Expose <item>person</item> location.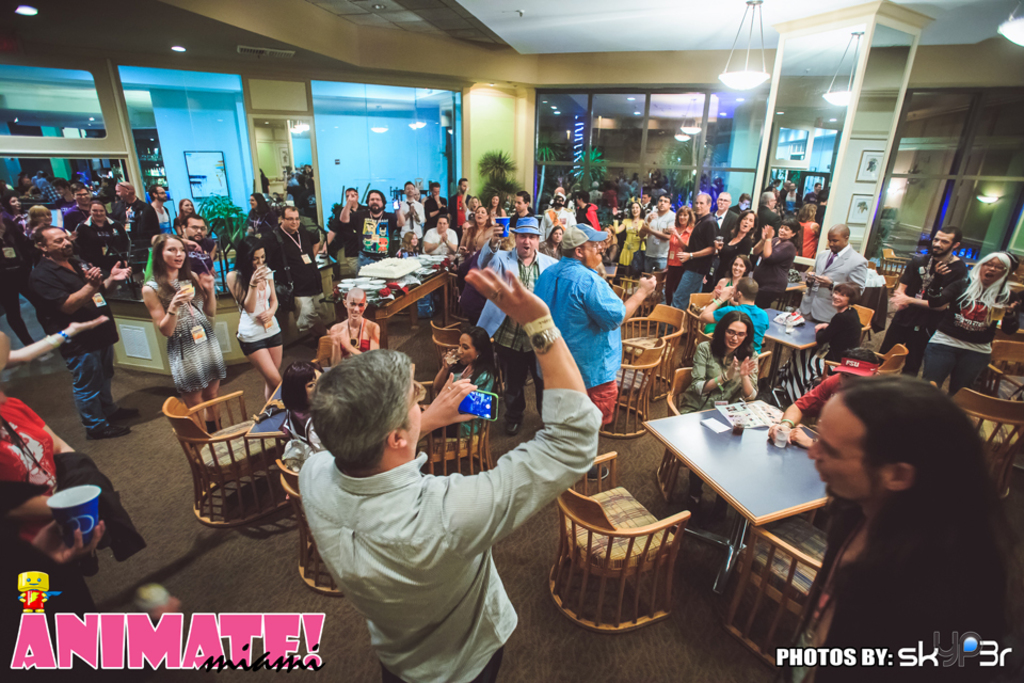
Exposed at <box>754,219,803,307</box>.
